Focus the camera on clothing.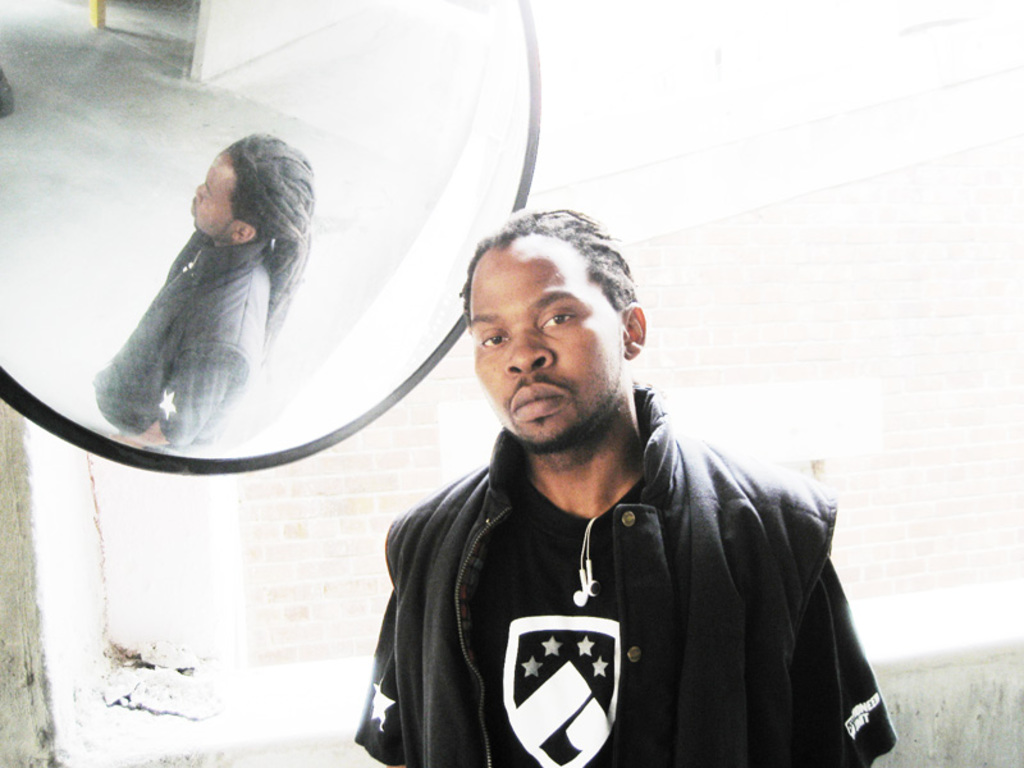
Focus region: bbox=[361, 383, 883, 767].
